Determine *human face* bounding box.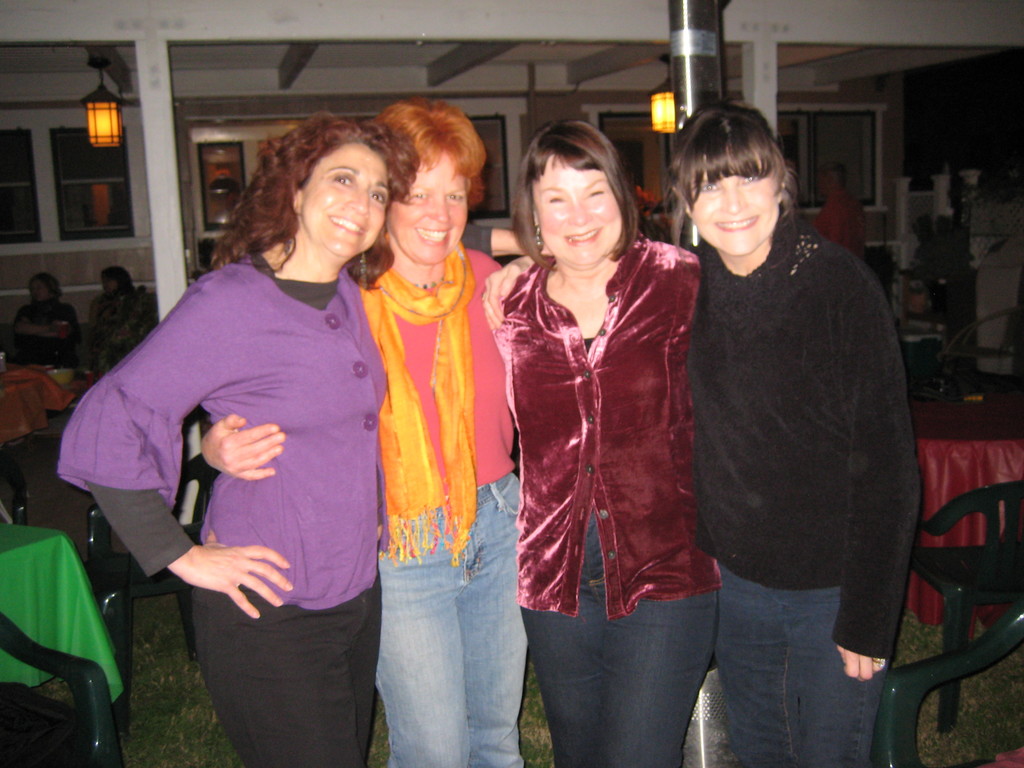
Determined: [left=535, top=157, right=618, bottom=269].
